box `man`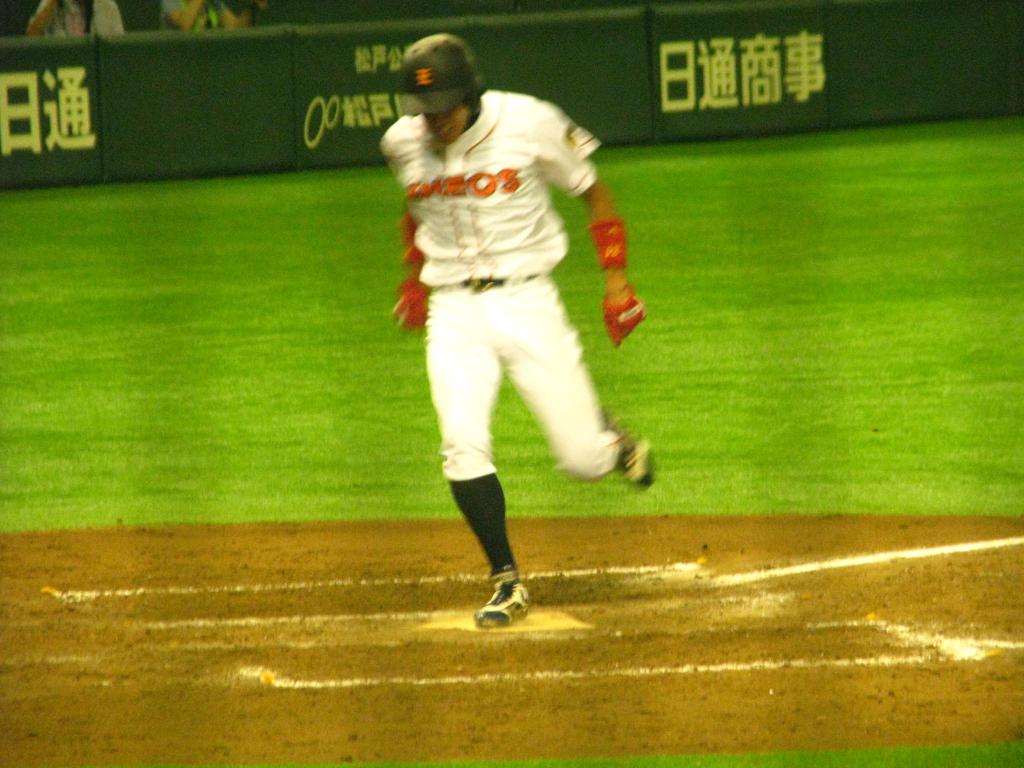
locate(389, 24, 661, 635)
